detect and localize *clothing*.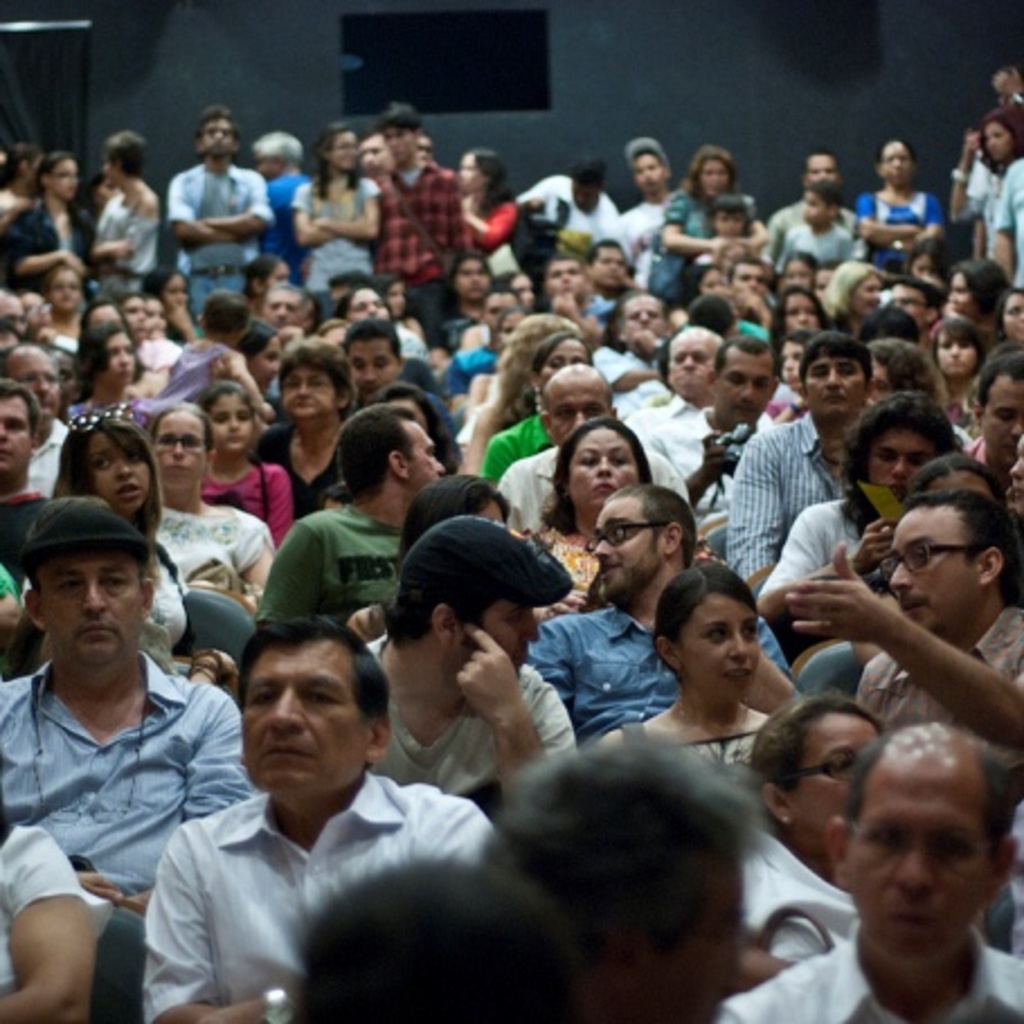
Localized at region(99, 176, 167, 306).
